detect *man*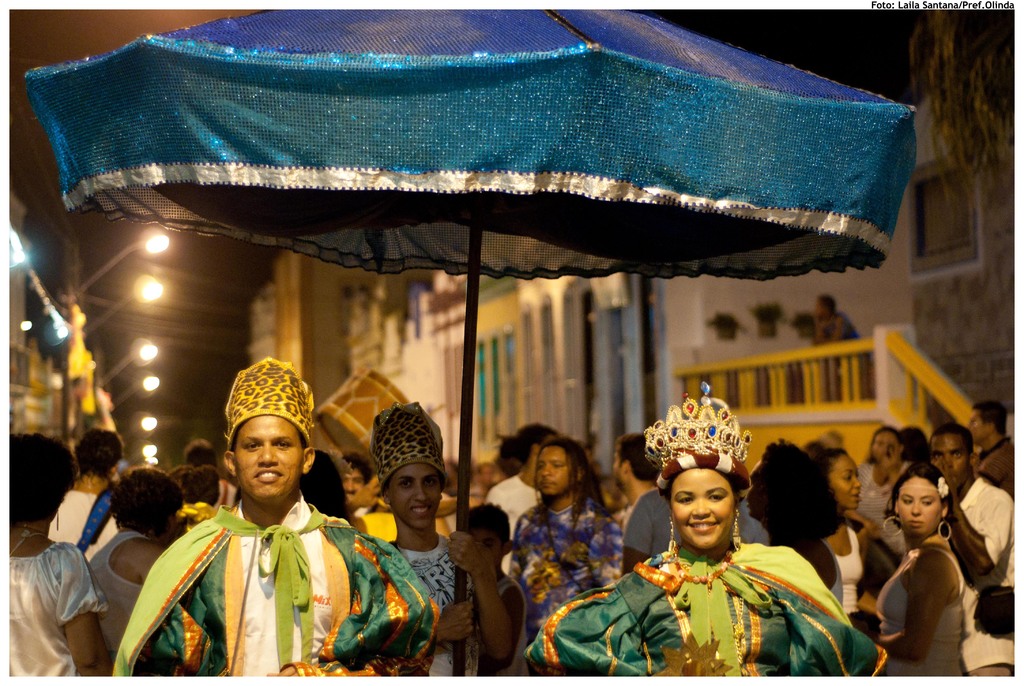
122,371,379,674
